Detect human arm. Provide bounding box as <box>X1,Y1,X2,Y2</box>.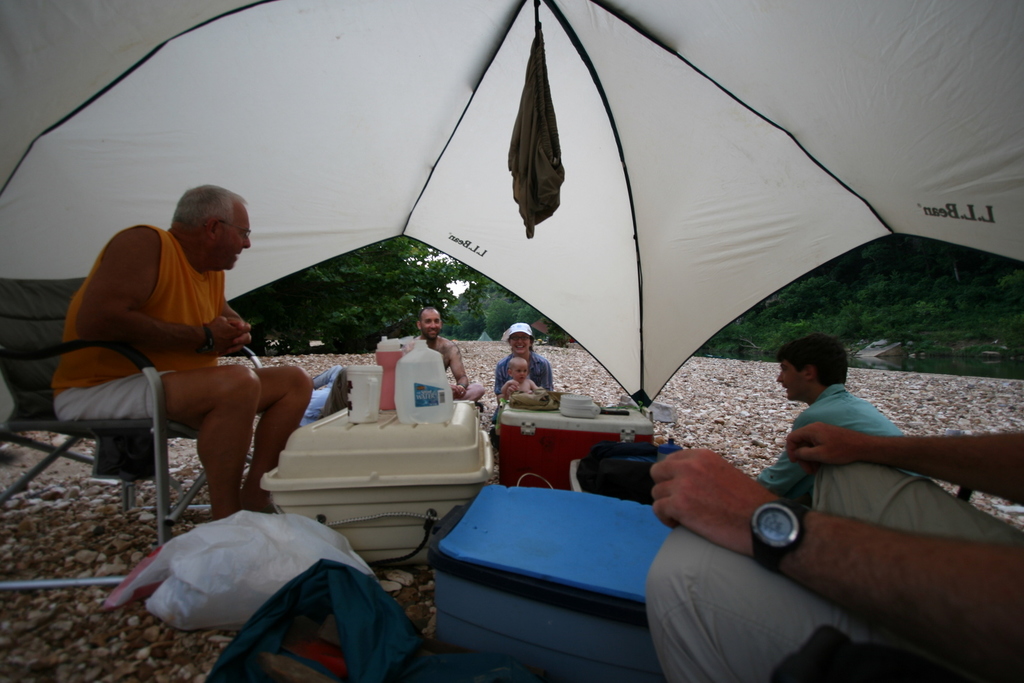
<box>530,380,538,391</box>.
